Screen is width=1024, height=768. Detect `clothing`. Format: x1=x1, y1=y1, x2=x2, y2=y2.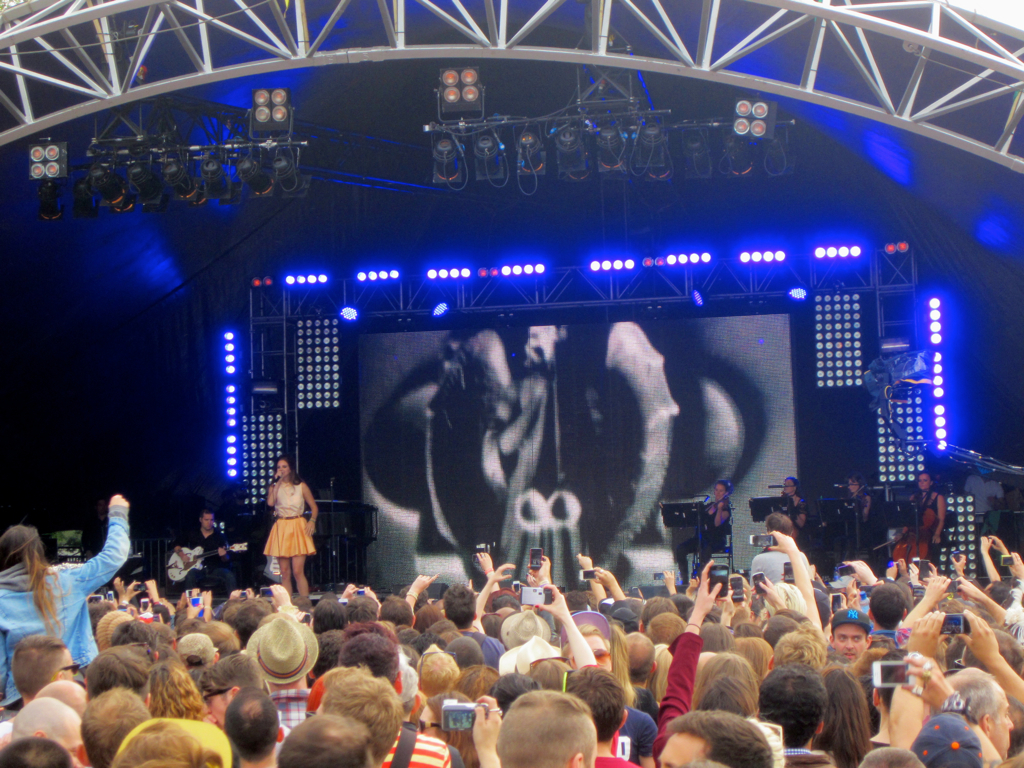
x1=372, y1=729, x2=445, y2=767.
